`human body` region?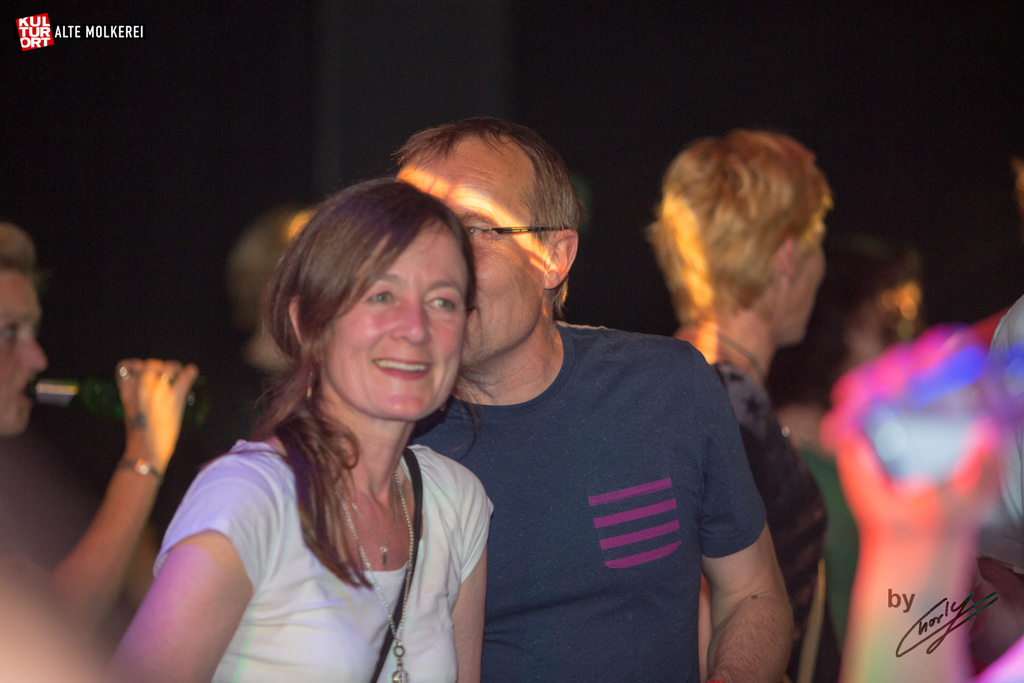
crop(671, 330, 833, 682)
